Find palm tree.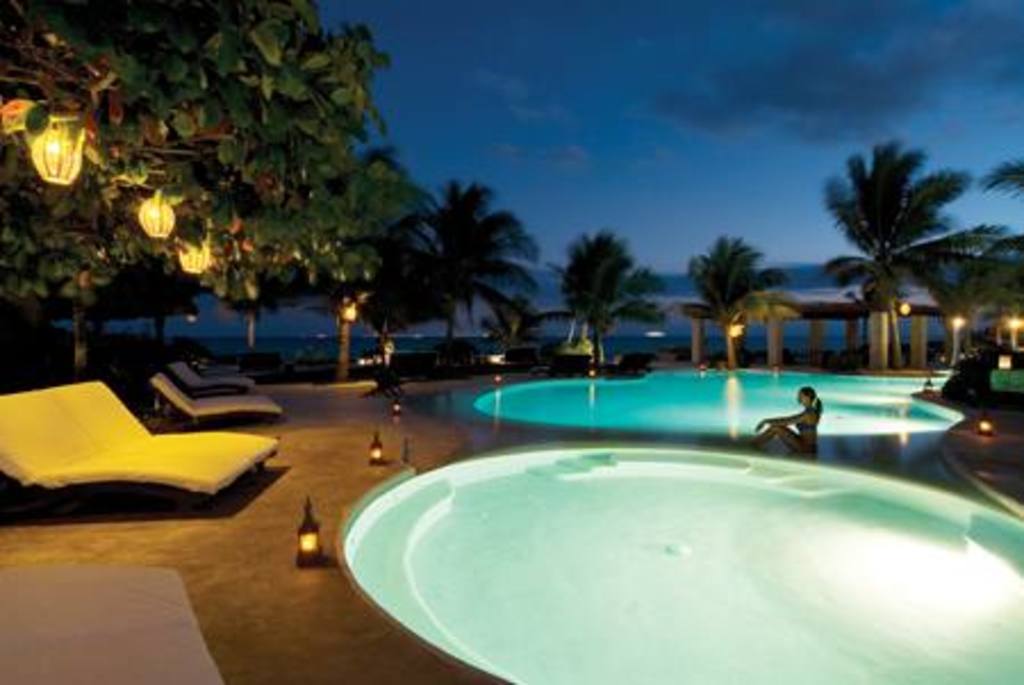
[x1=935, y1=187, x2=1022, y2=328].
